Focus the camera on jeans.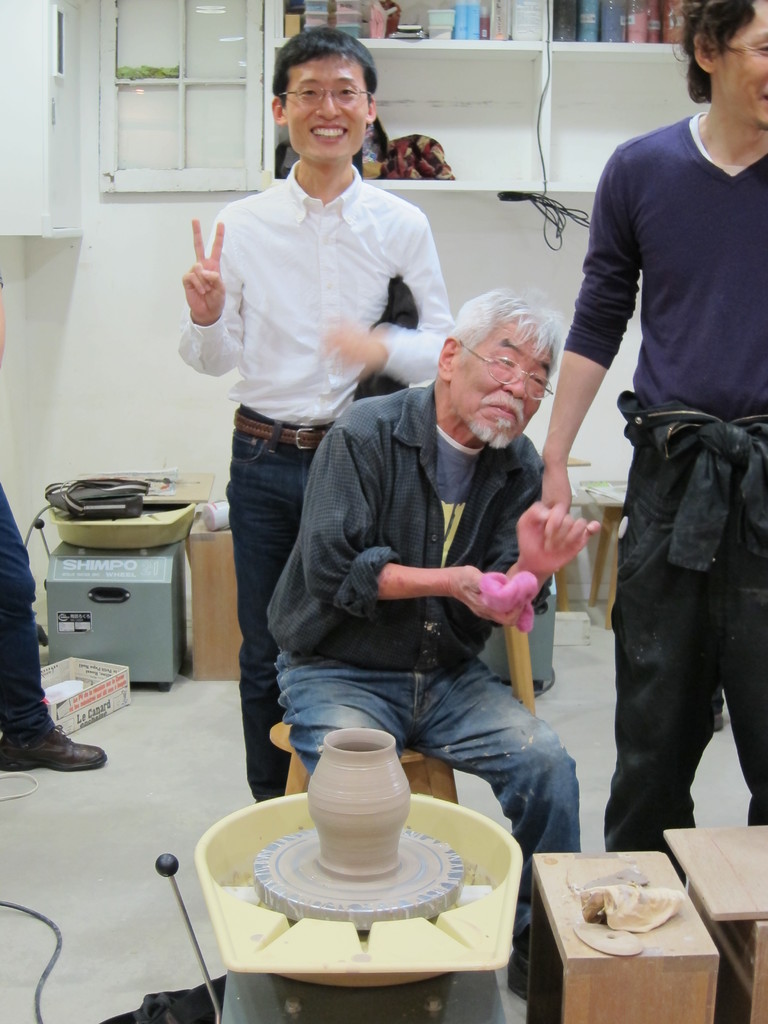
Focus region: 222 403 331 805.
